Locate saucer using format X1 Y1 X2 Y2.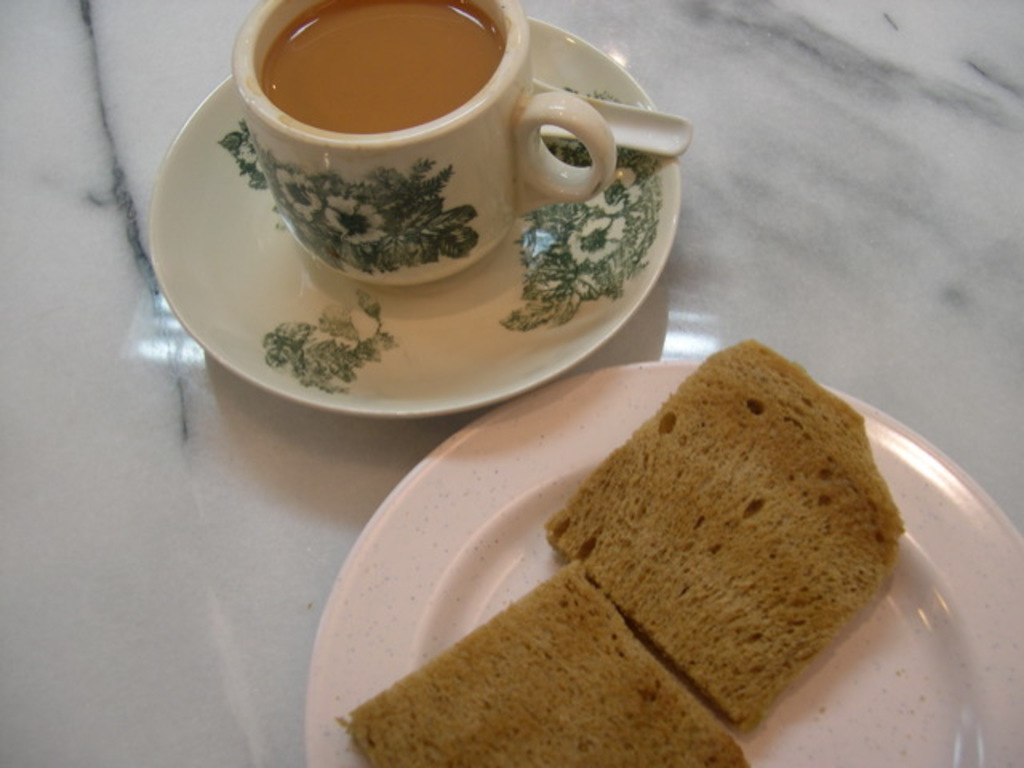
146 11 683 419.
